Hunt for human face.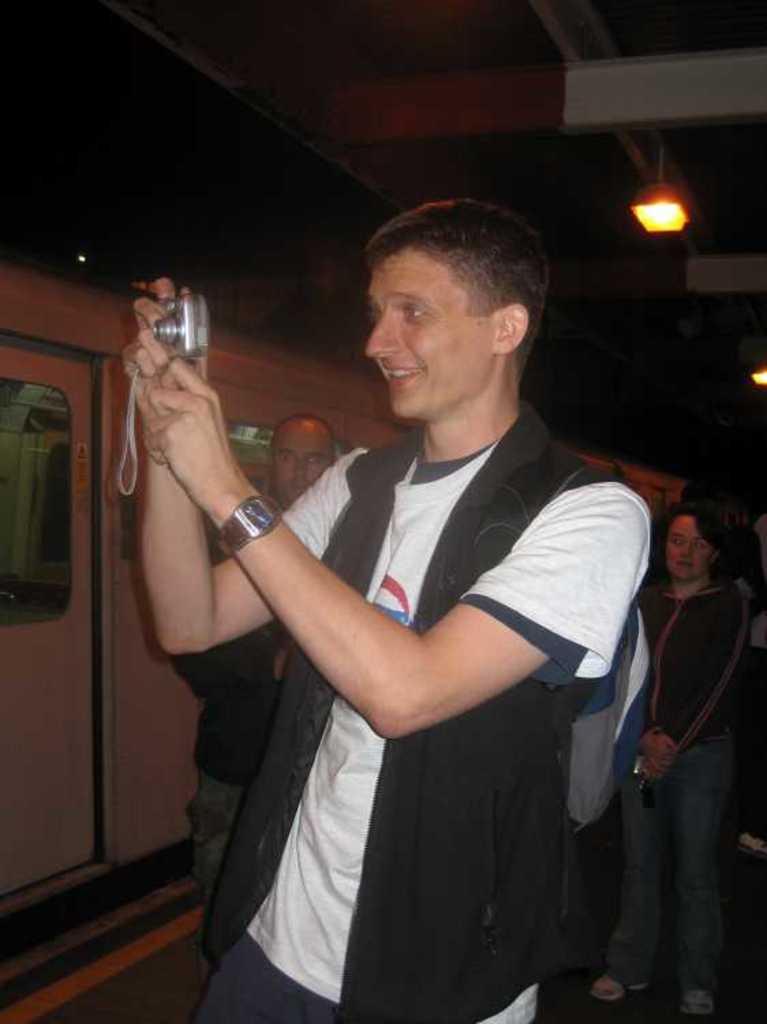
Hunted down at 272 419 336 509.
